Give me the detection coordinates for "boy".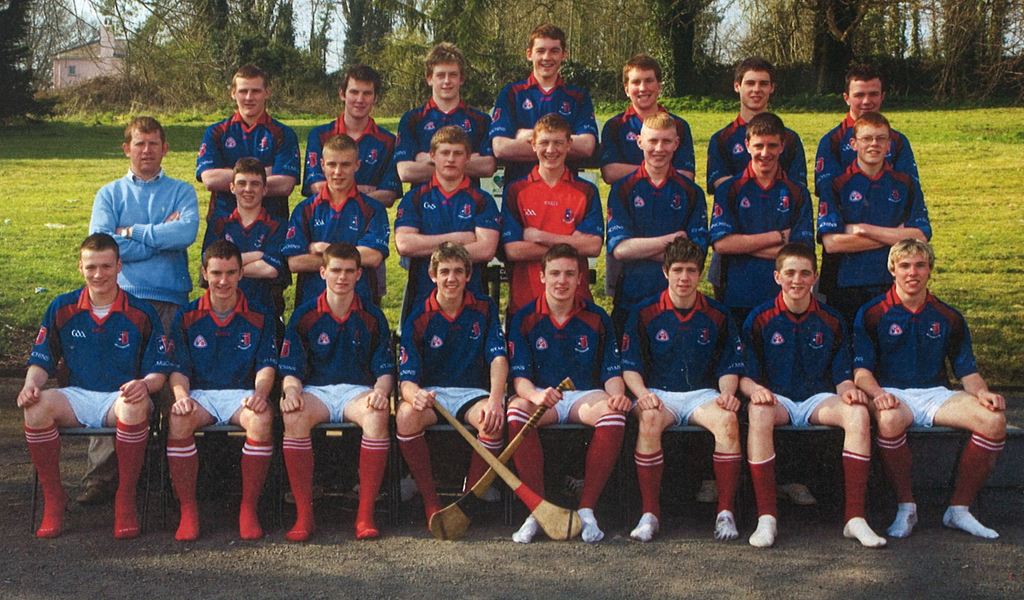
box(394, 125, 499, 334).
